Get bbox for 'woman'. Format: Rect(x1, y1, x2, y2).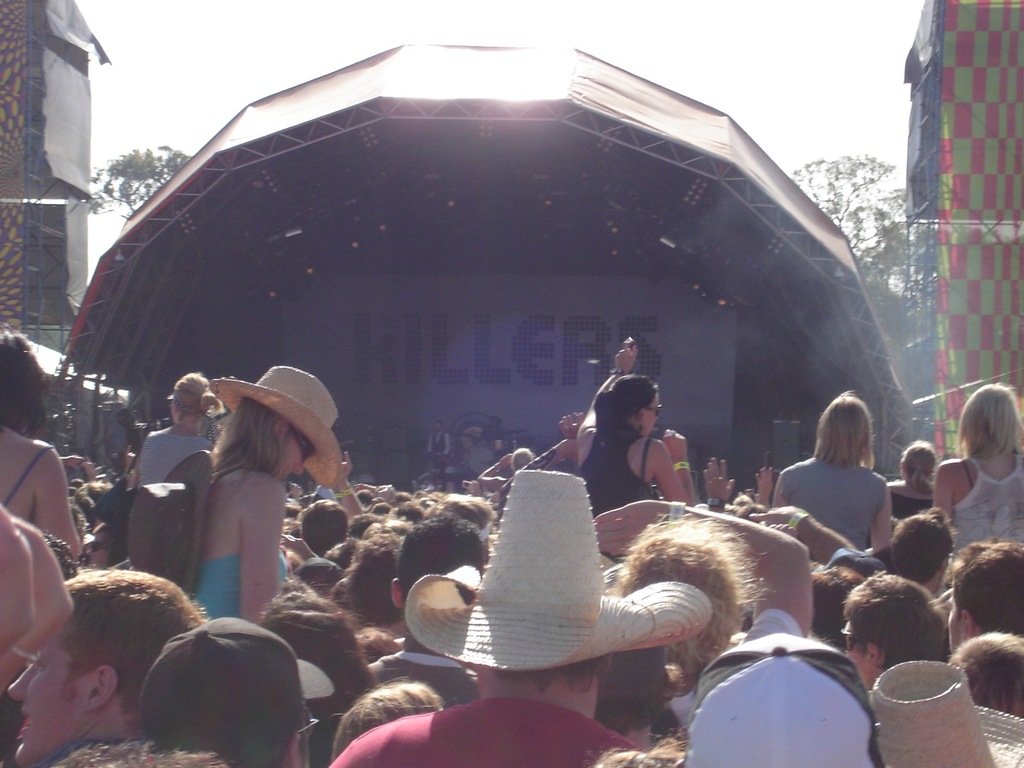
Rect(570, 335, 693, 519).
